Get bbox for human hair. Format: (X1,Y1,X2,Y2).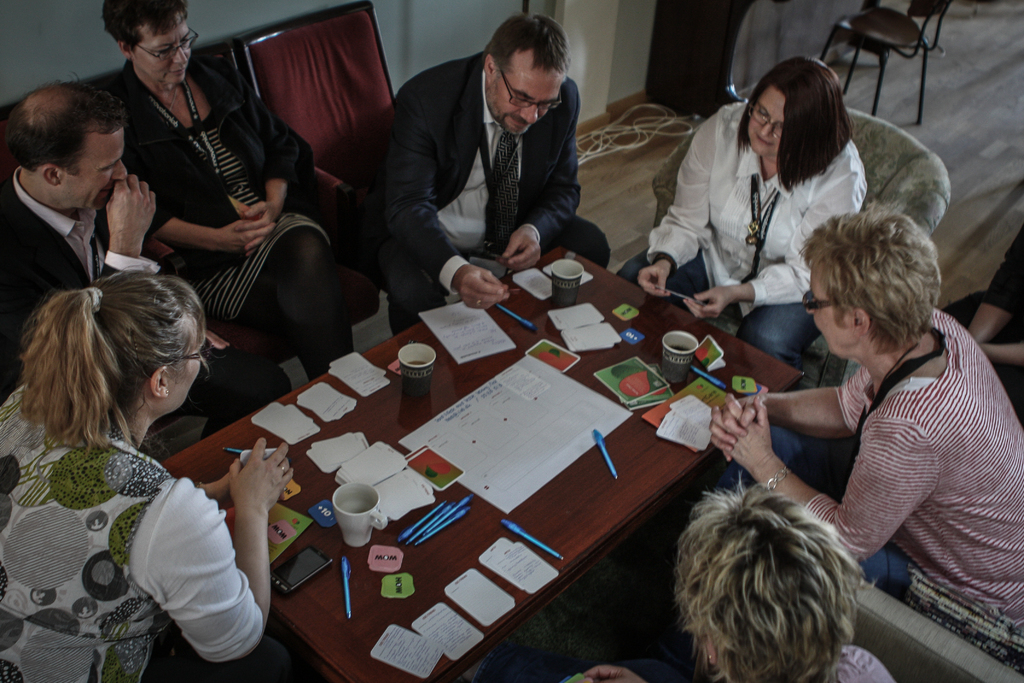
(102,0,189,52).
